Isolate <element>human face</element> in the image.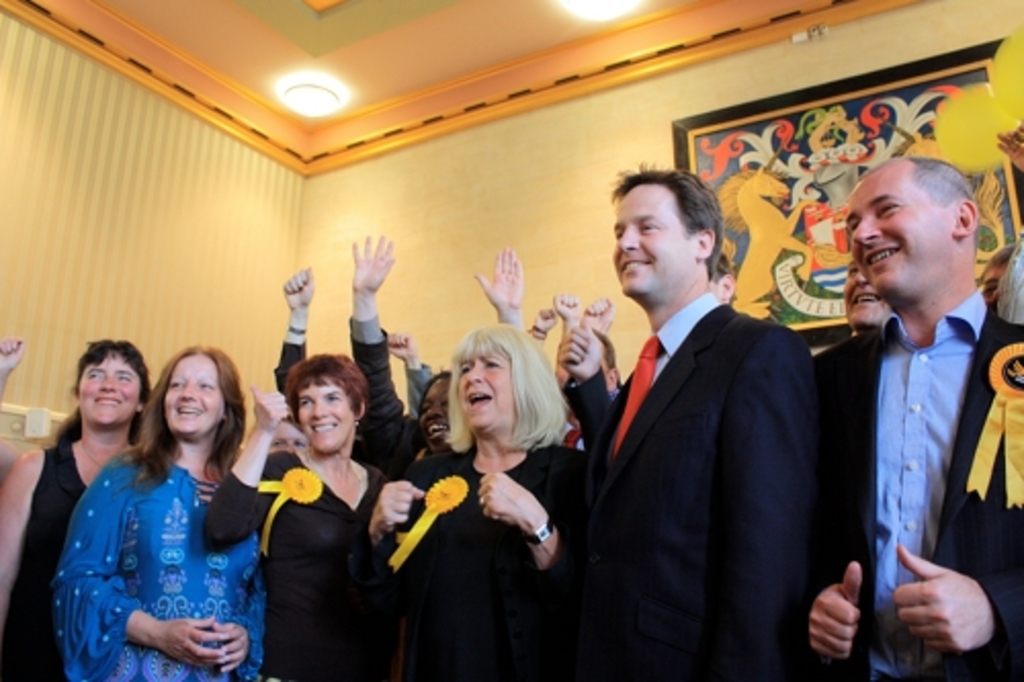
Isolated region: select_region(977, 258, 1010, 307).
